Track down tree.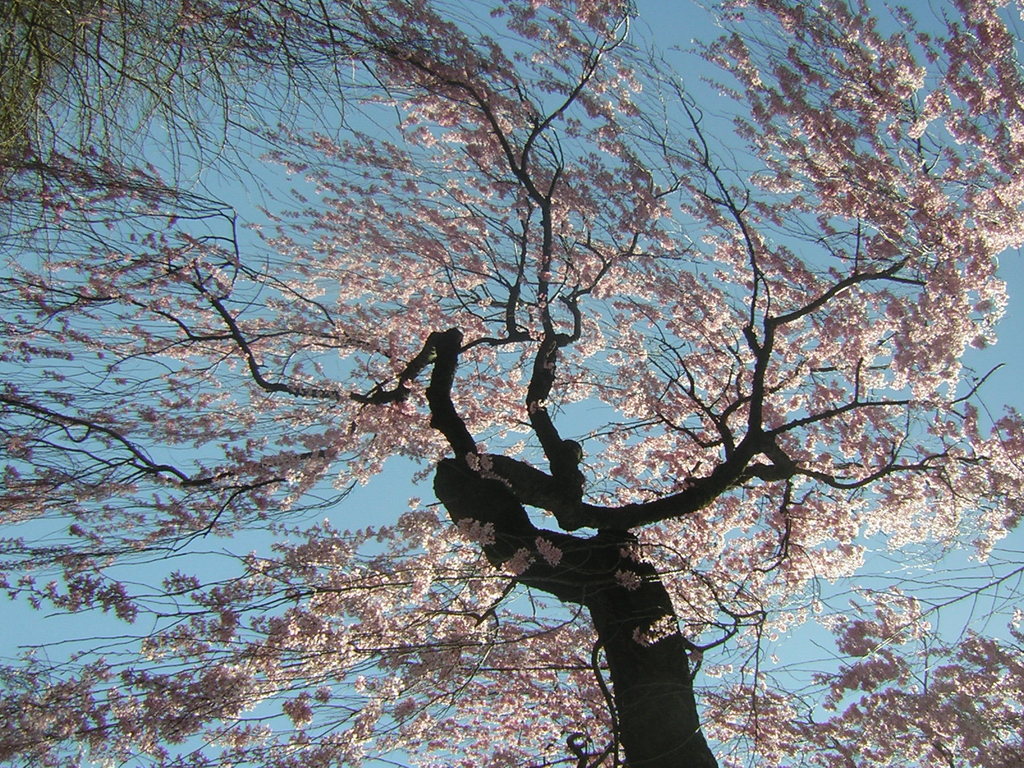
Tracked to (116, 13, 1003, 758).
